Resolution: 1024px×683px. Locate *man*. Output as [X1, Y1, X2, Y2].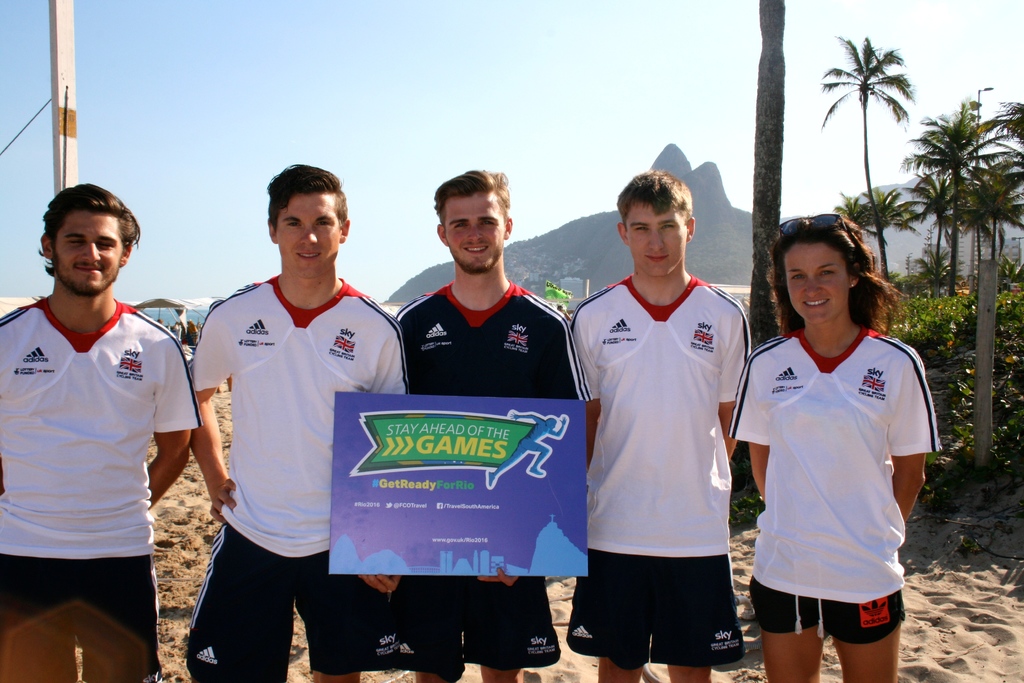
[566, 142, 756, 682].
